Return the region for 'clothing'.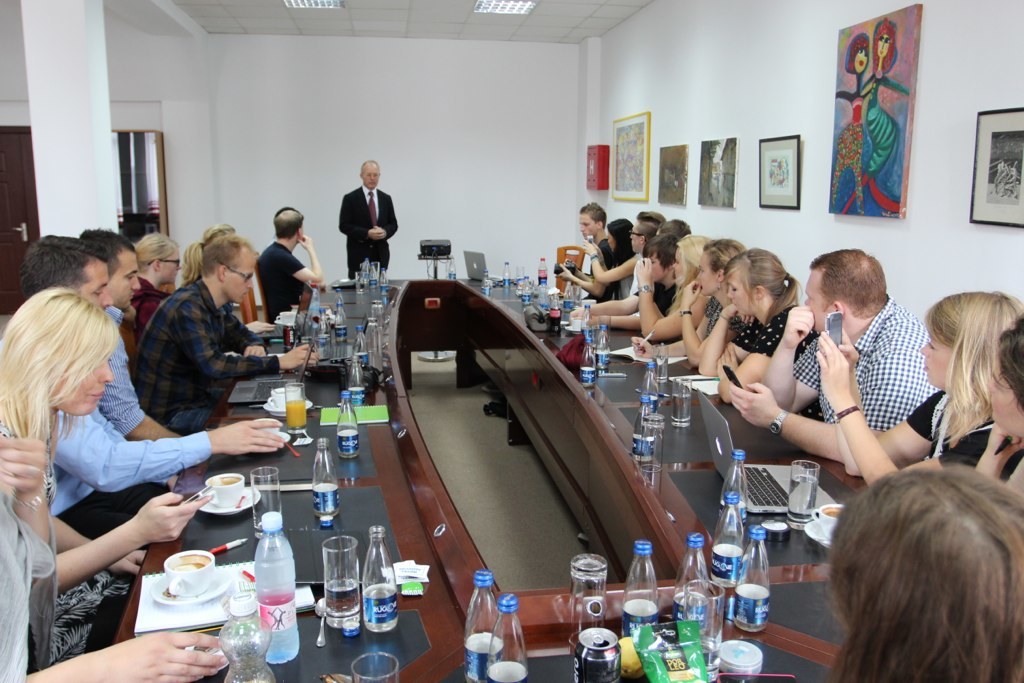
(255,235,297,317).
